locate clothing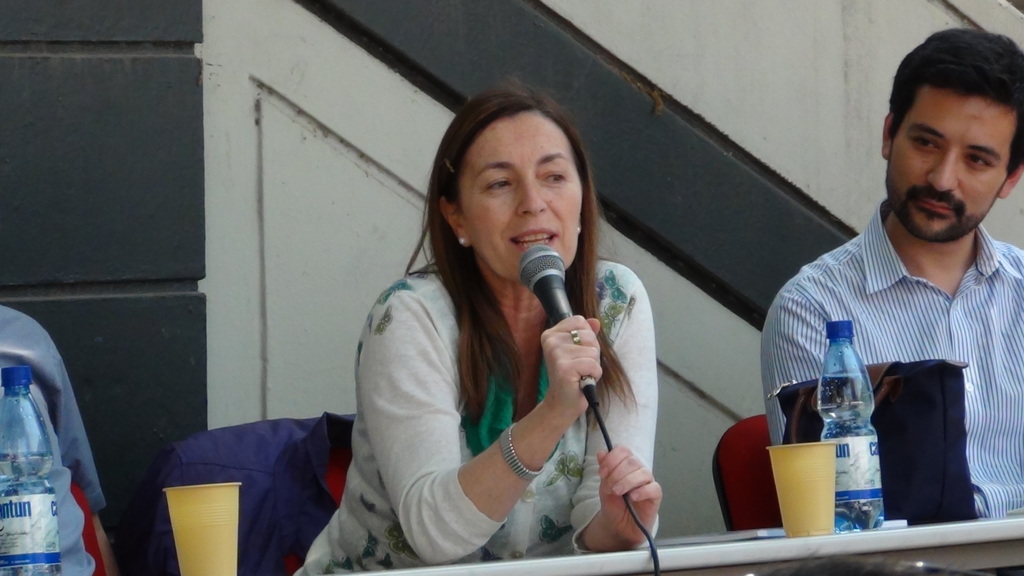
box=[0, 303, 108, 575]
